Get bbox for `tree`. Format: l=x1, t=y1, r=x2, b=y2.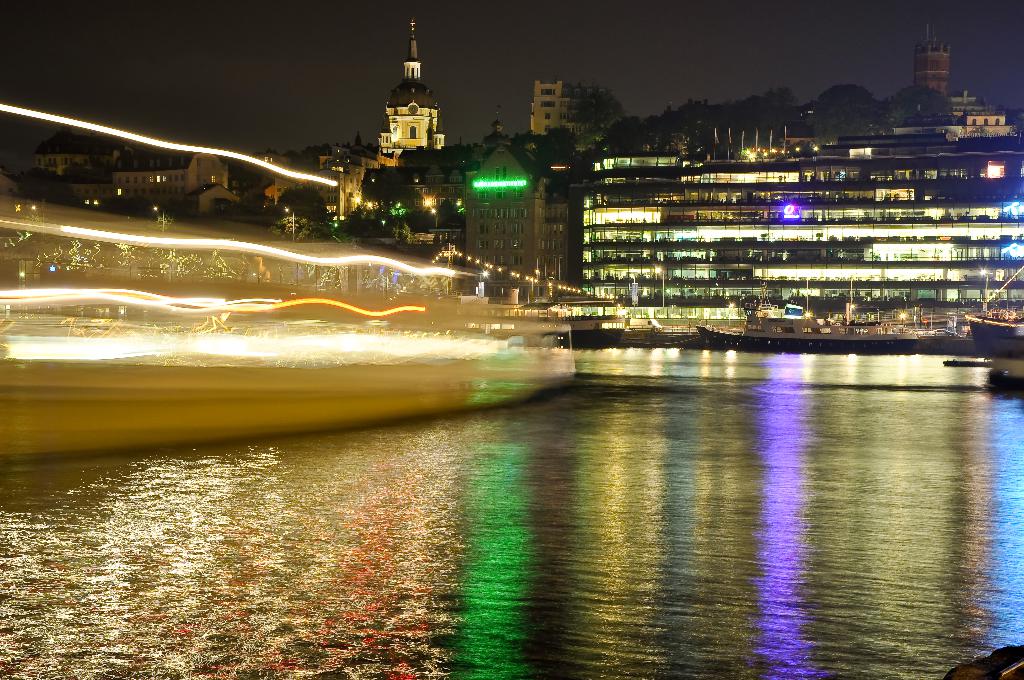
l=517, t=111, r=603, b=239.
